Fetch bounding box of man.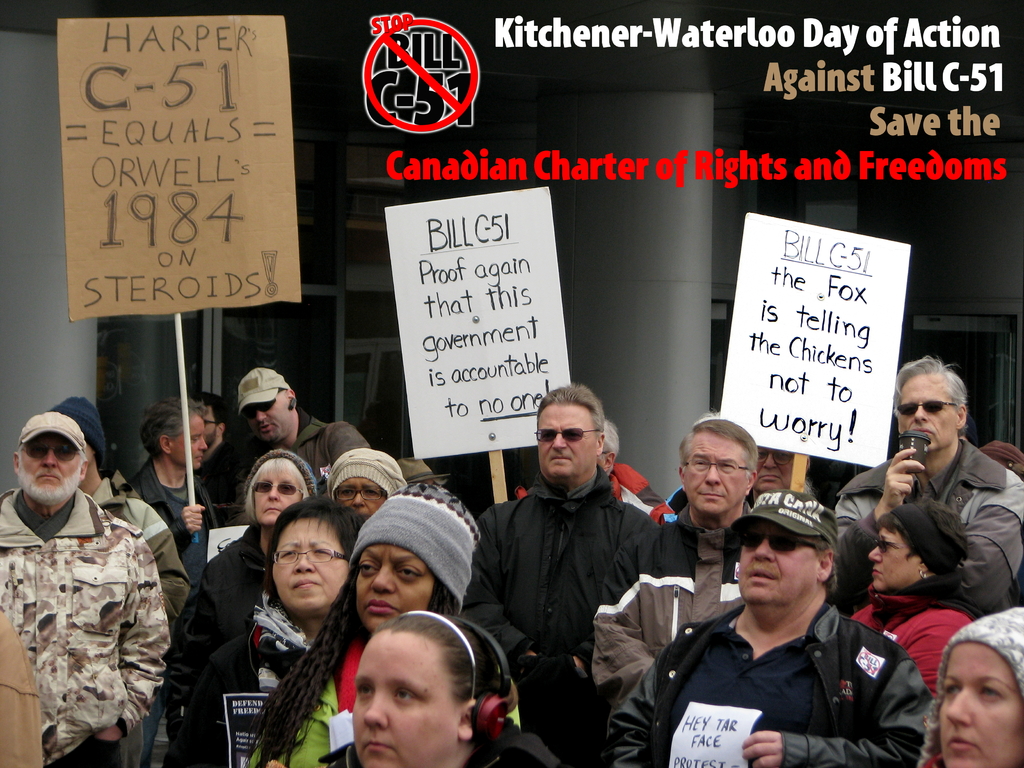
Bbox: pyautogui.locateOnScreen(749, 445, 815, 506).
